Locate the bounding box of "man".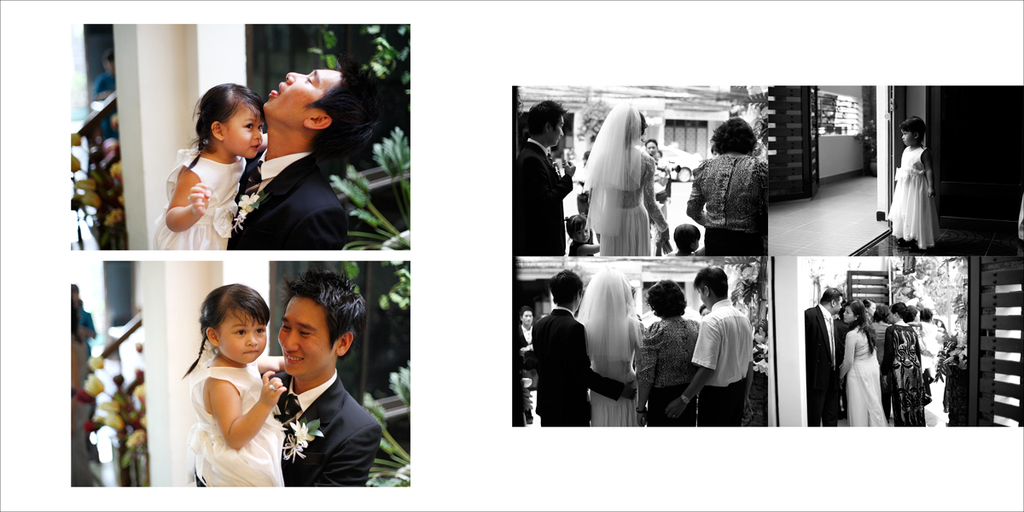
Bounding box: bbox=(226, 66, 360, 263).
